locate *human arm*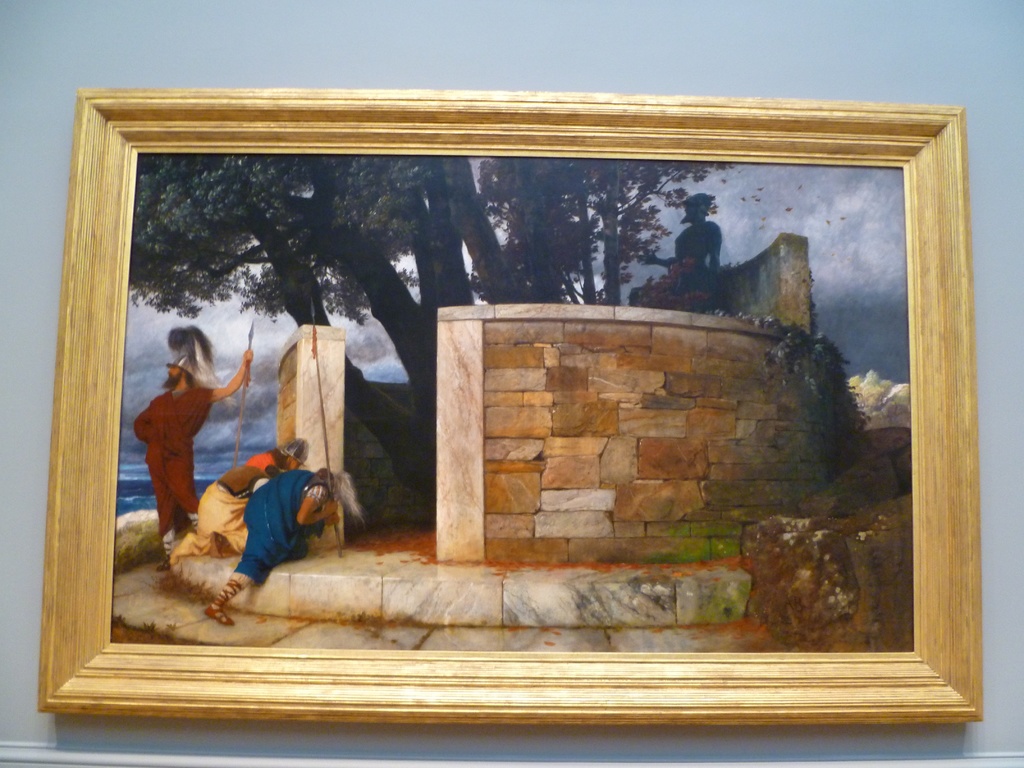
(197, 353, 256, 403)
